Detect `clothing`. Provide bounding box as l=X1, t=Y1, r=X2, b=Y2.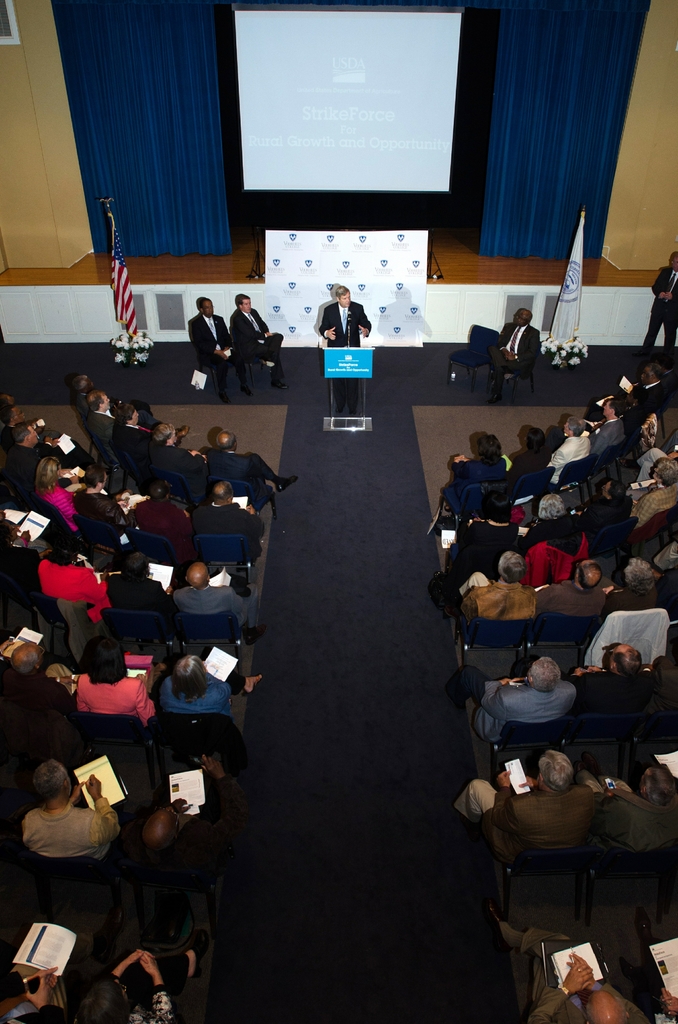
l=85, t=411, r=159, b=470.
